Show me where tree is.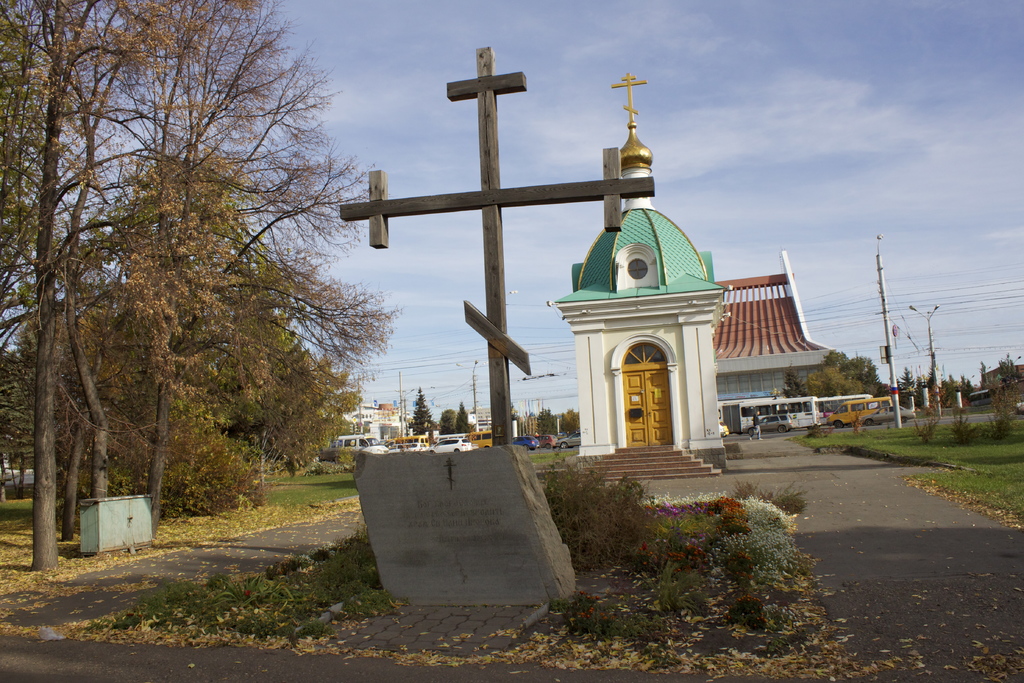
tree is at l=540, t=404, r=581, b=438.
